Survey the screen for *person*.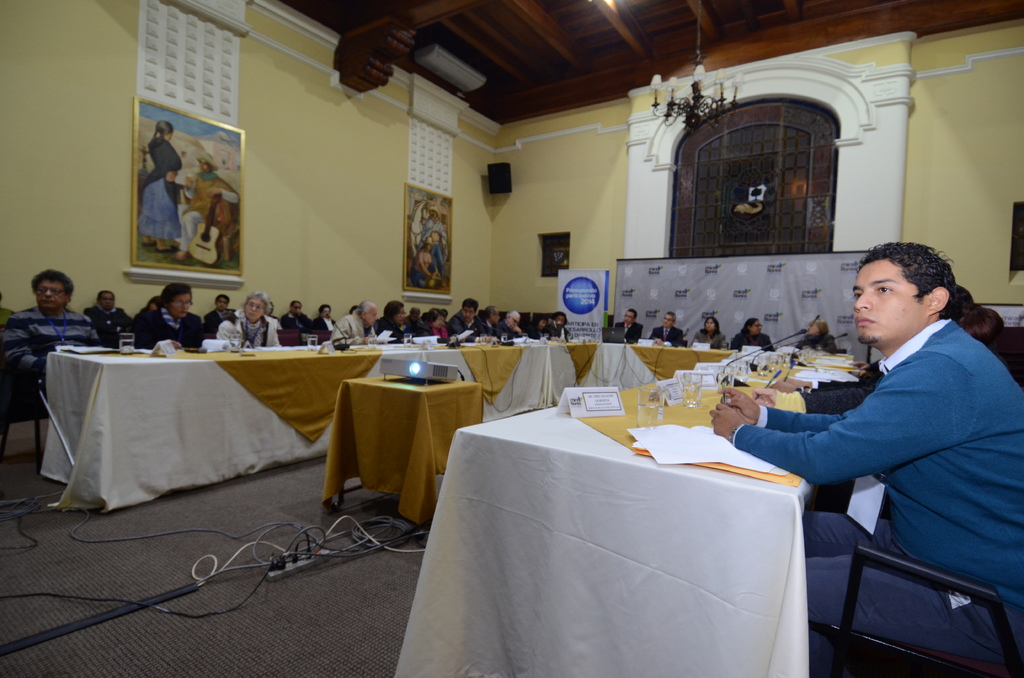
Survey found: select_region(796, 318, 841, 353).
